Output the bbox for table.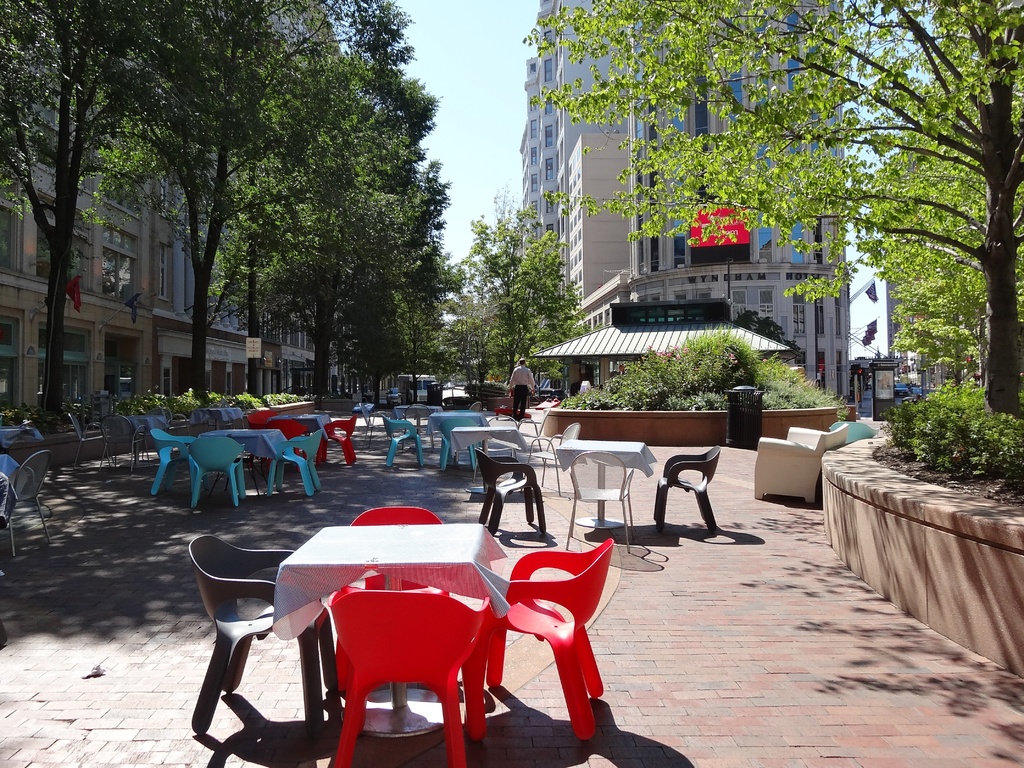
<region>0, 468, 19, 529</region>.
